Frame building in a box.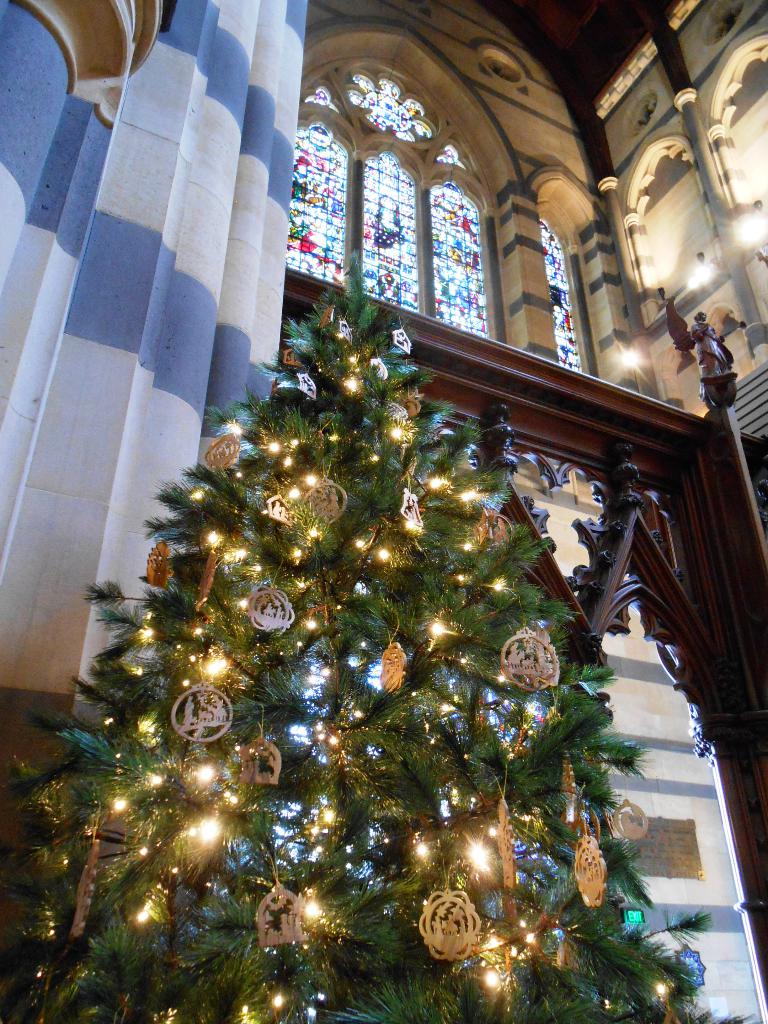
{"x1": 0, "y1": 0, "x2": 767, "y2": 1023}.
